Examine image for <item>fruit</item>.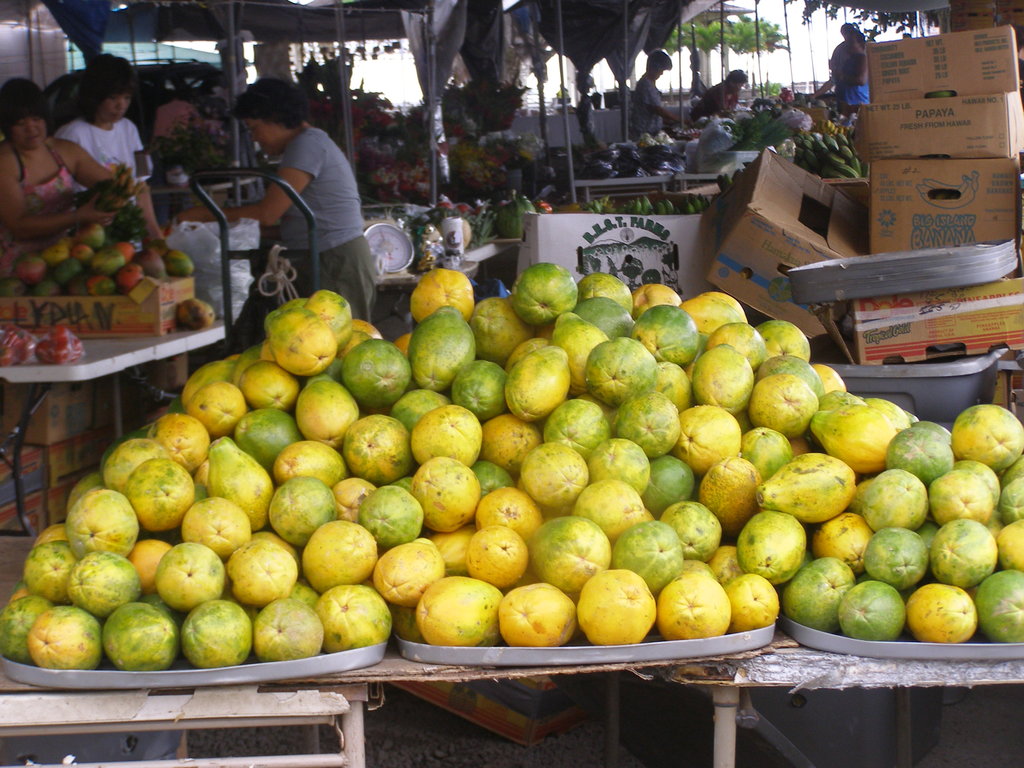
Examination result: [577, 579, 668, 652].
